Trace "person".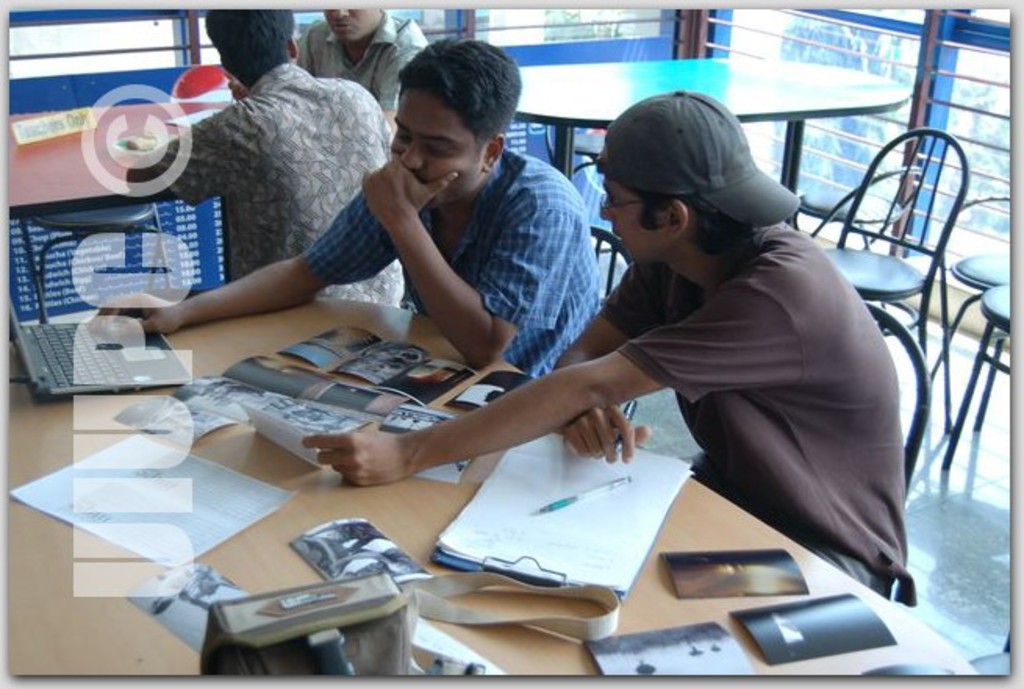
Traced to l=124, t=9, r=408, b=311.
